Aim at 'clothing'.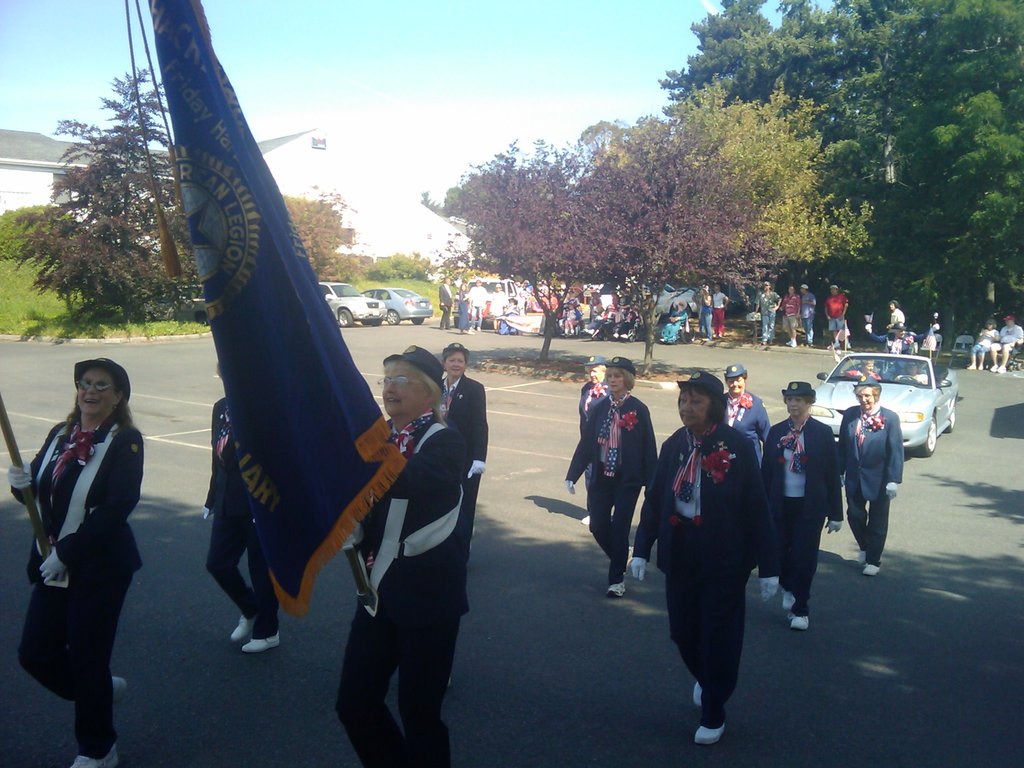
Aimed at x1=782 y1=289 x2=801 y2=333.
